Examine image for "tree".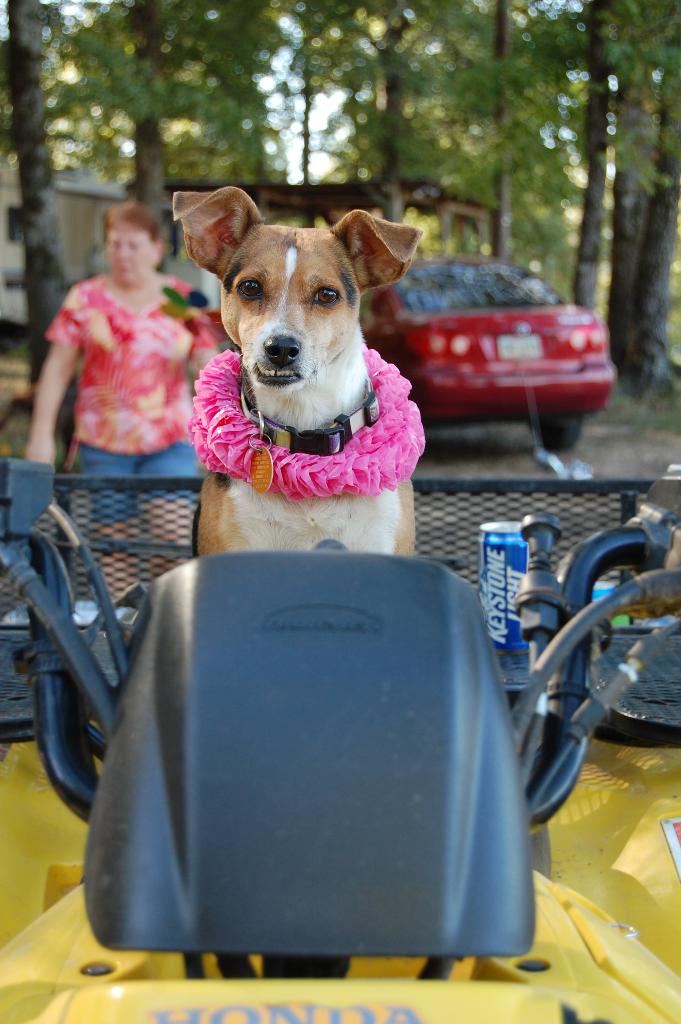
Examination result: BBox(1, 2, 680, 383).
